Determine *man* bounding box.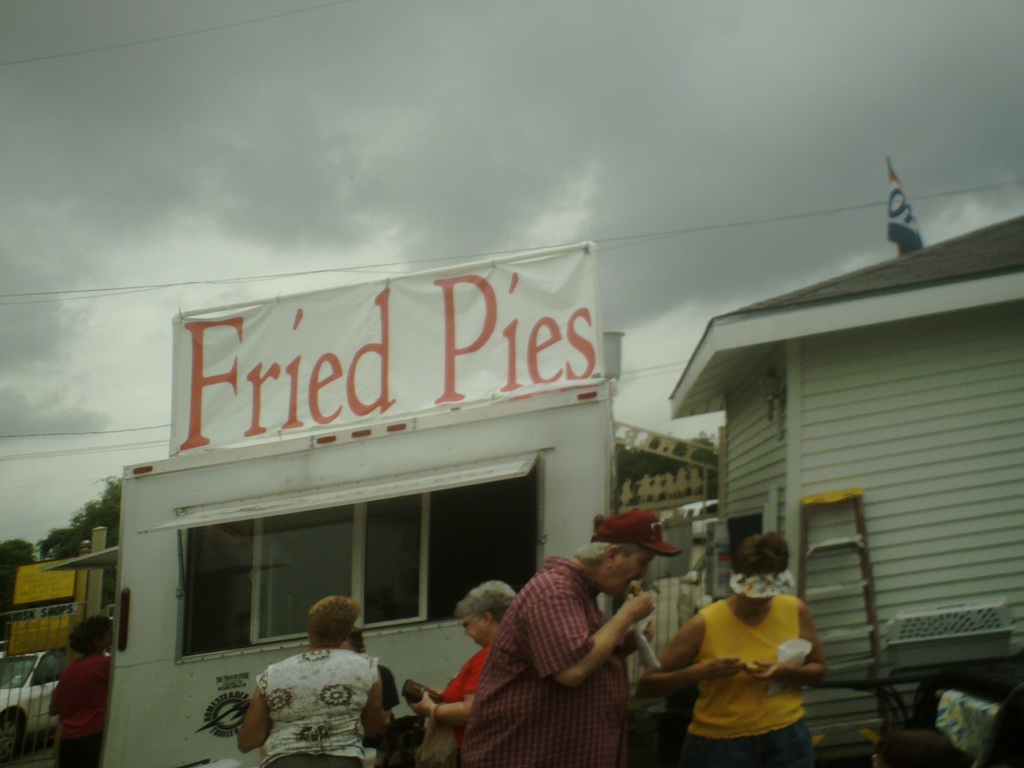
Determined: {"x1": 460, "y1": 509, "x2": 678, "y2": 767}.
